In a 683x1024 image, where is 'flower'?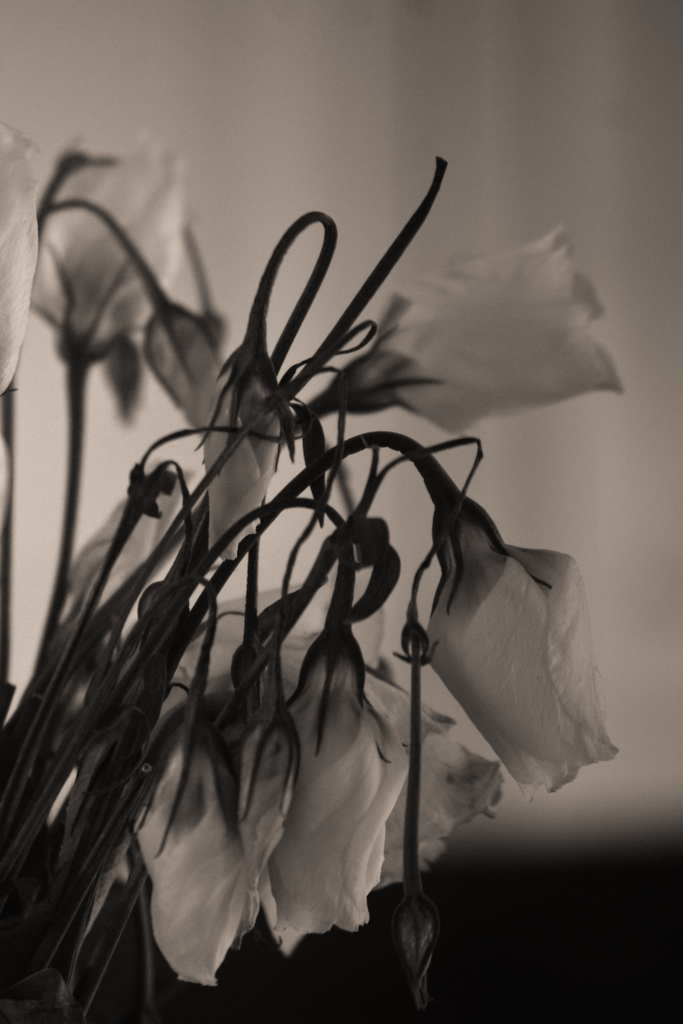
x1=151 y1=582 x2=386 y2=715.
